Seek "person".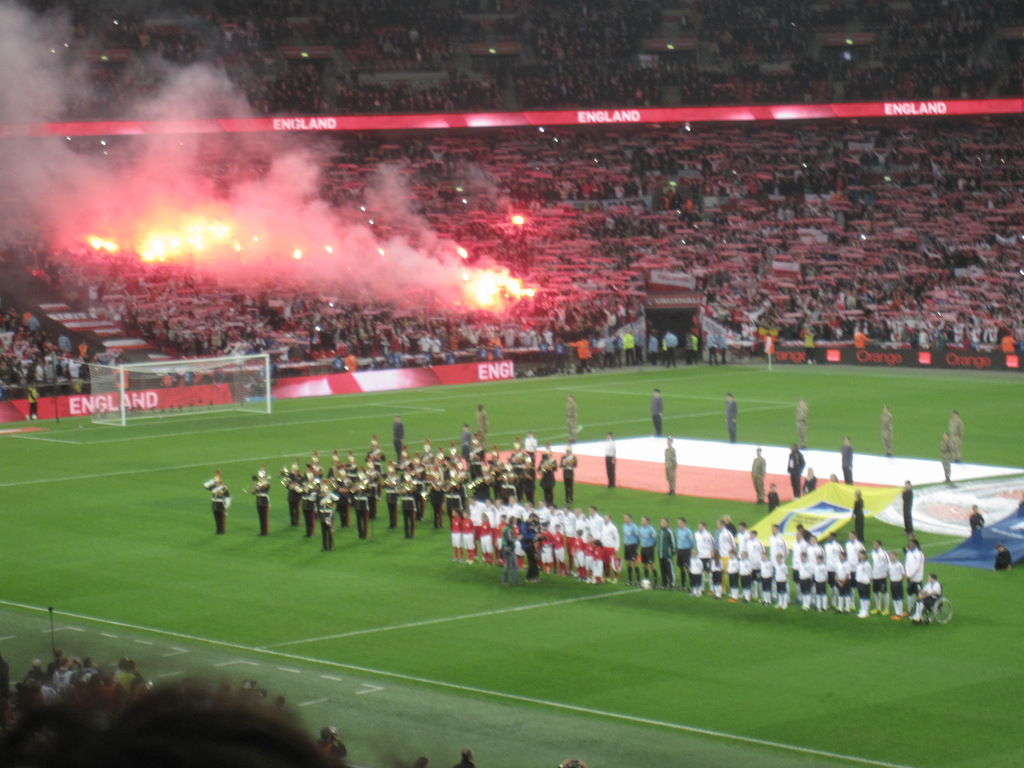
<bbox>518, 512, 541, 584</bbox>.
